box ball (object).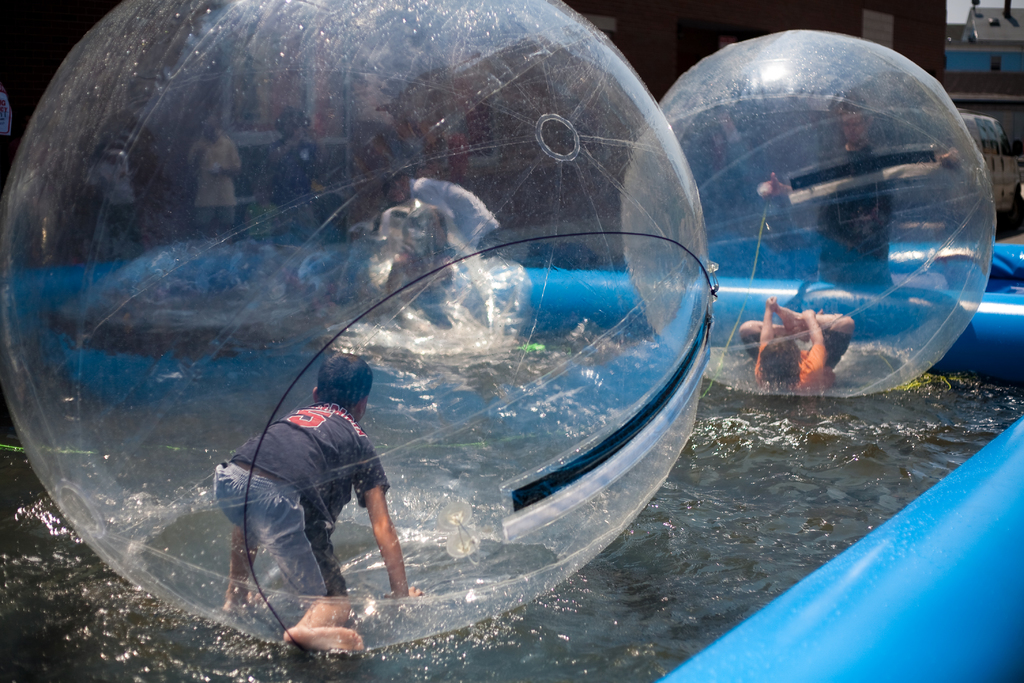
select_region(0, 0, 712, 653).
